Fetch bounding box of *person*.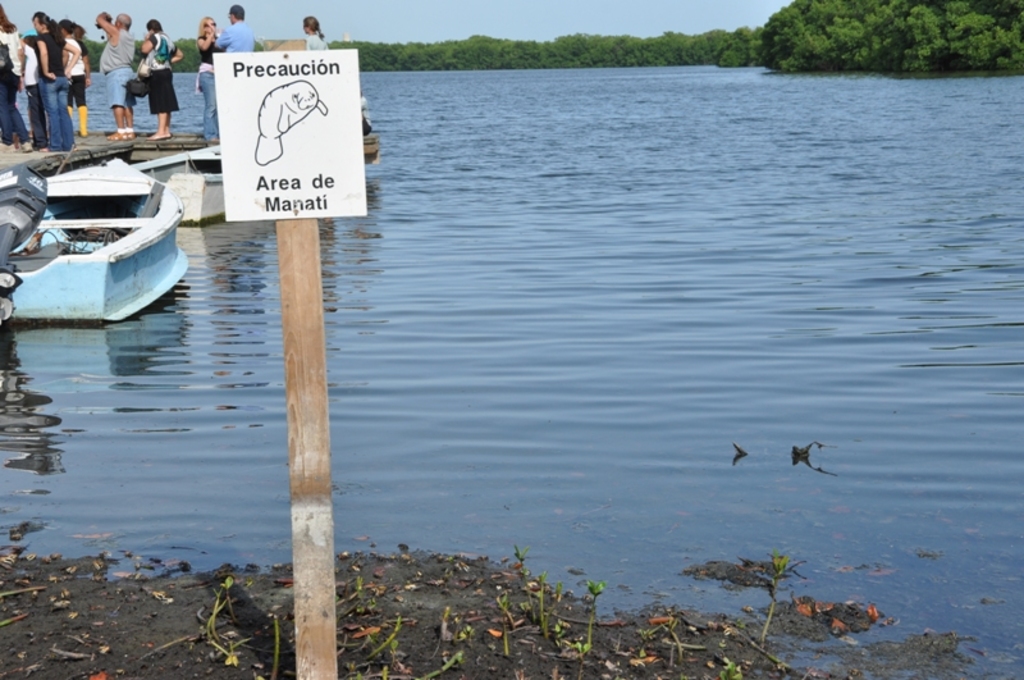
Bbox: select_region(220, 4, 253, 49).
